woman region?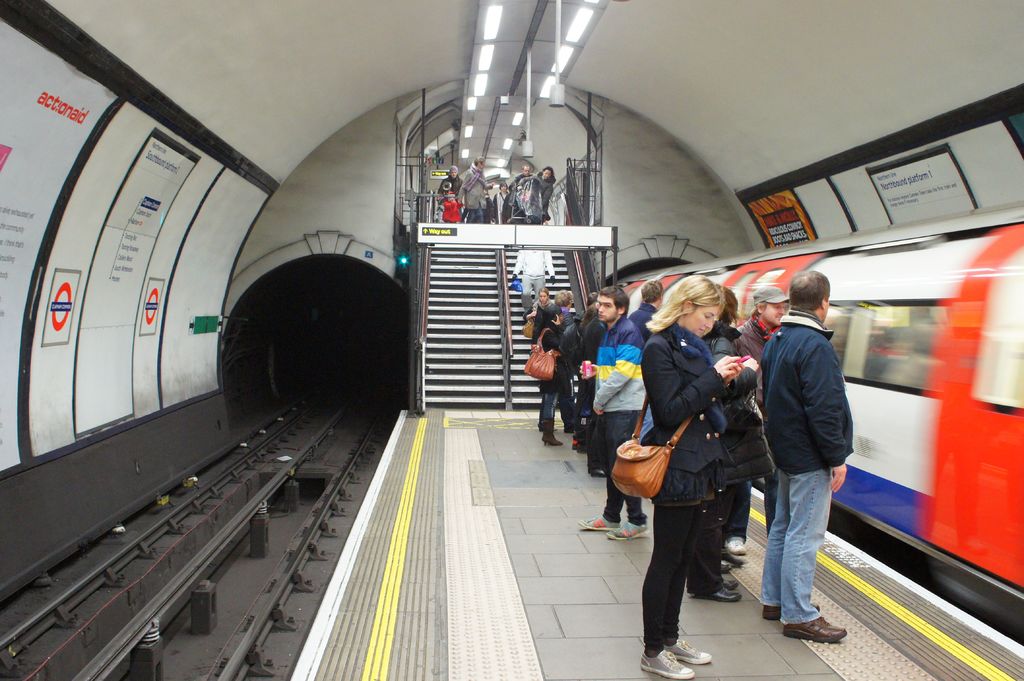
locate(538, 167, 557, 188)
